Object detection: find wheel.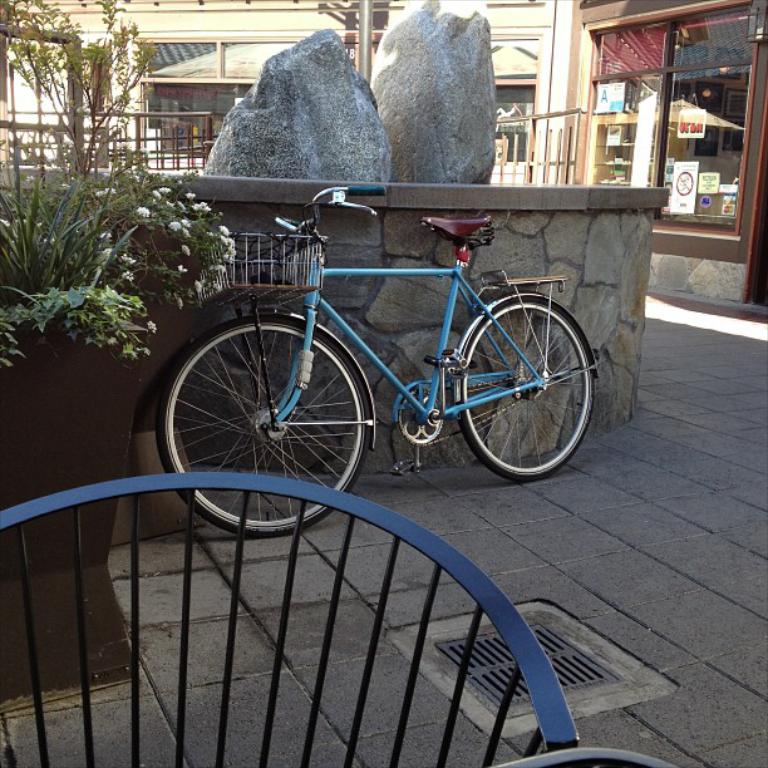
161,309,380,488.
